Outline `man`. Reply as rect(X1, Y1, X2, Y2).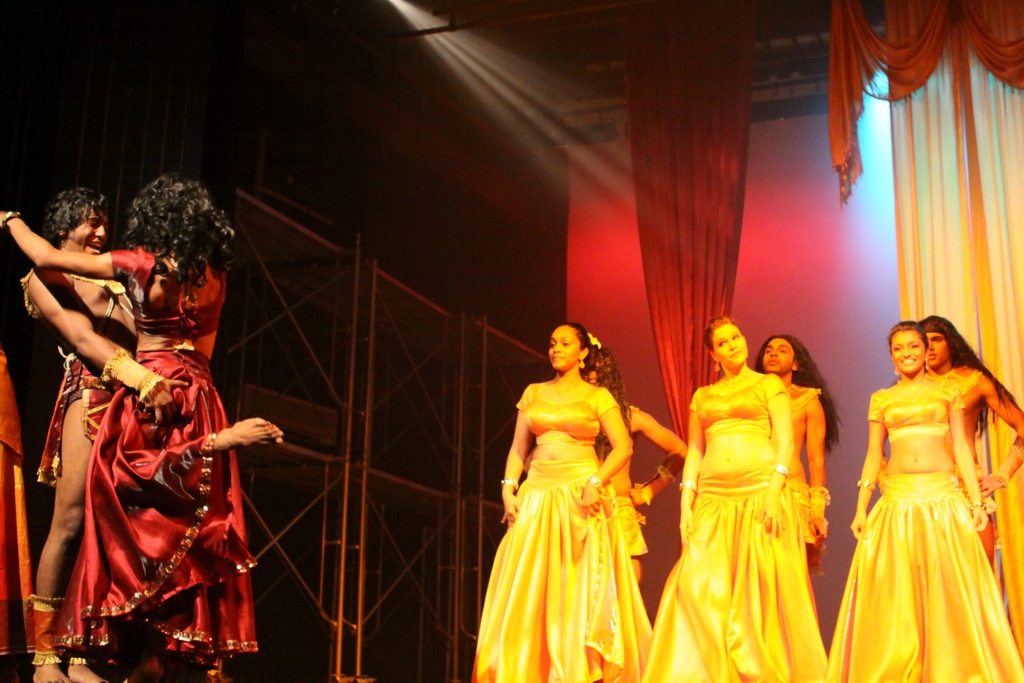
rect(16, 185, 188, 682).
